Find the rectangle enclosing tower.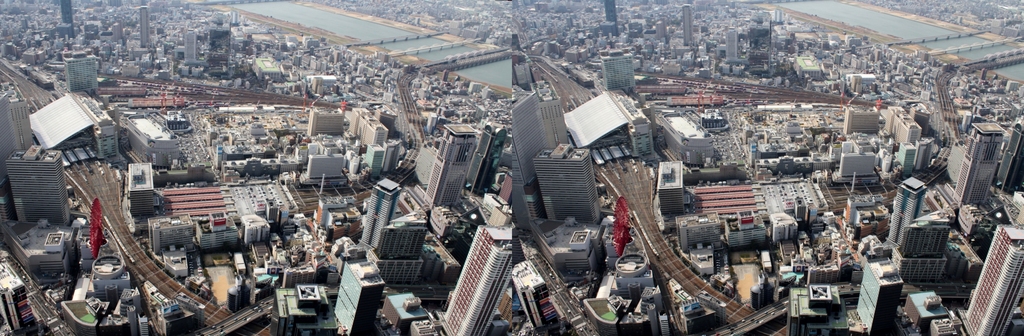
l=950, t=119, r=1005, b=205.
